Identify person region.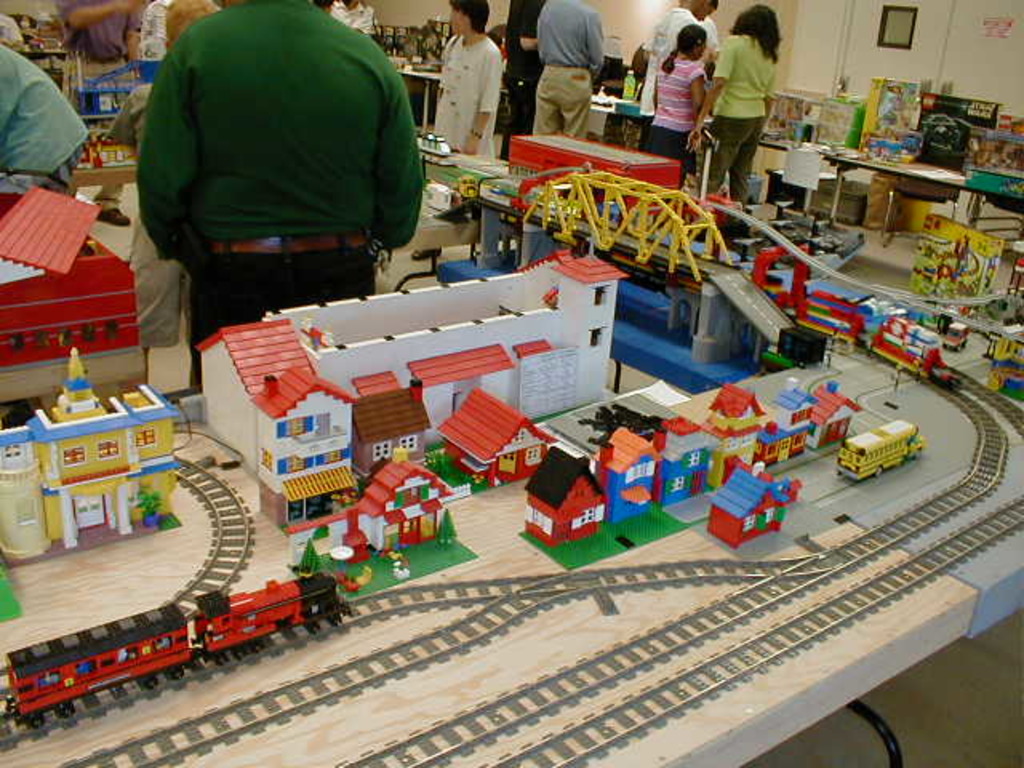
Region: bbox(536, 0, 605, 141).
